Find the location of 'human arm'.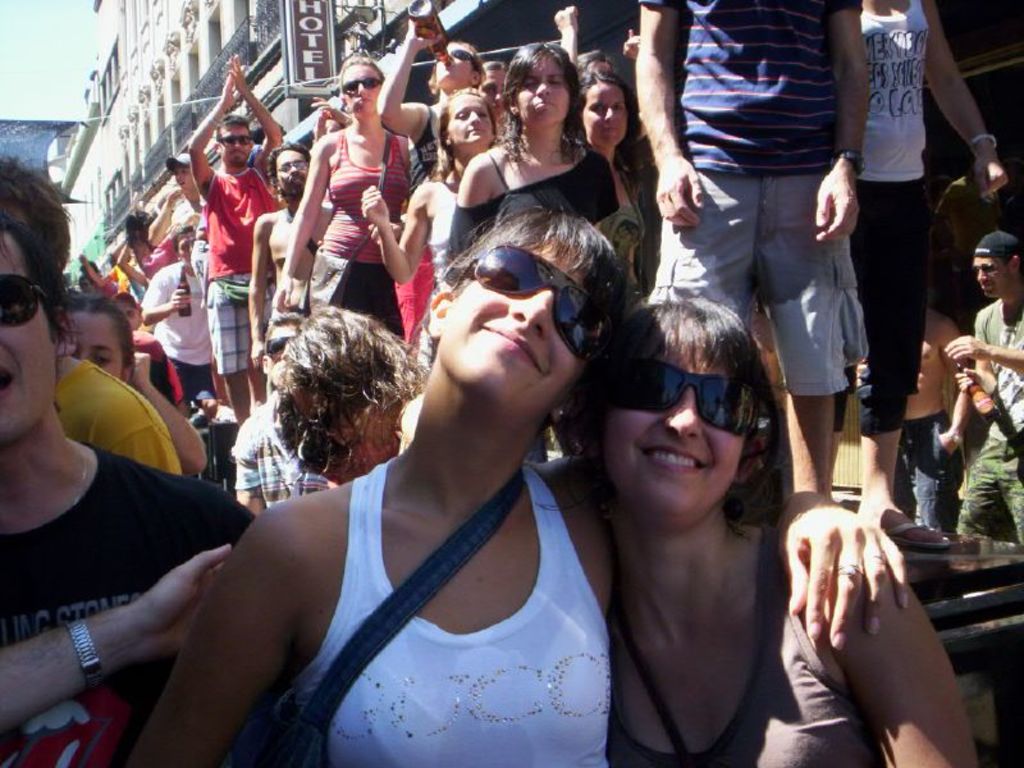
Location: box(0, 536, 230, 739).
